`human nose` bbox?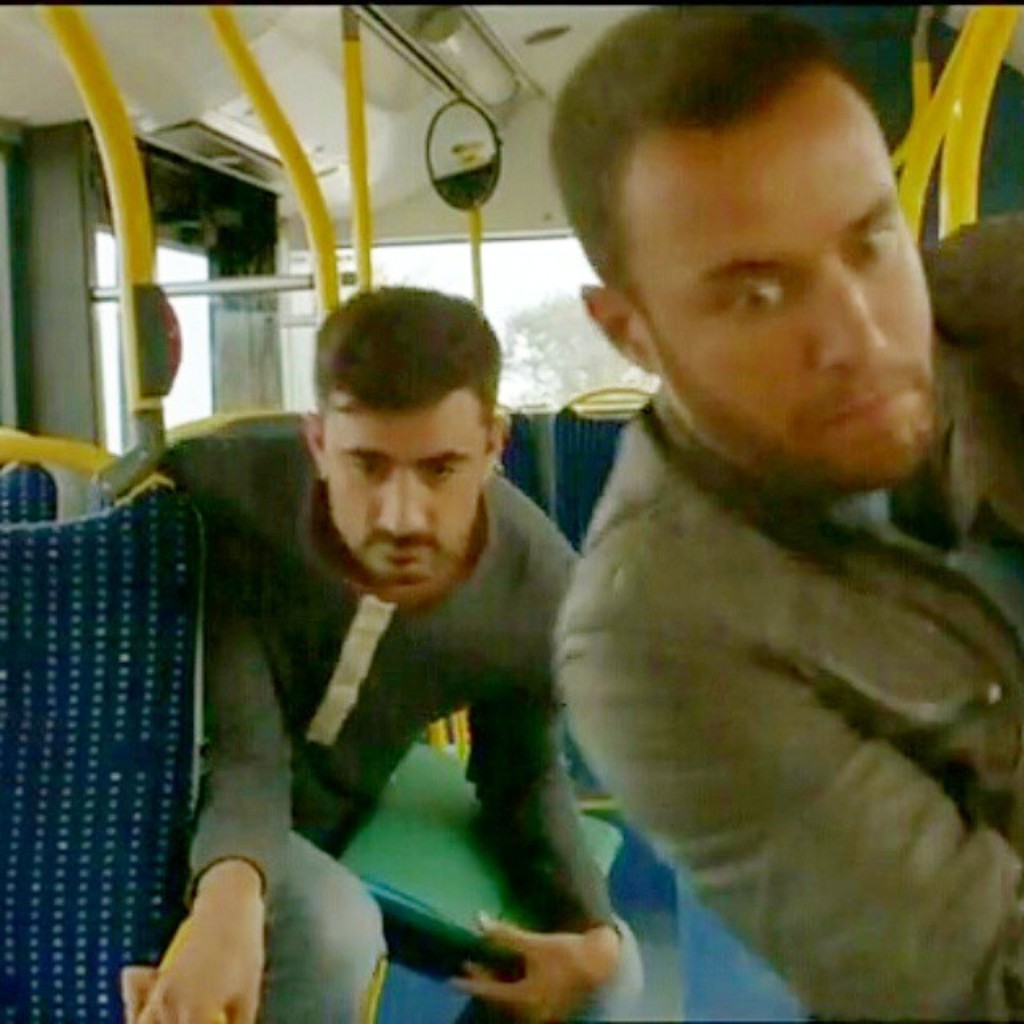
<box>378,472,427,536</box>
